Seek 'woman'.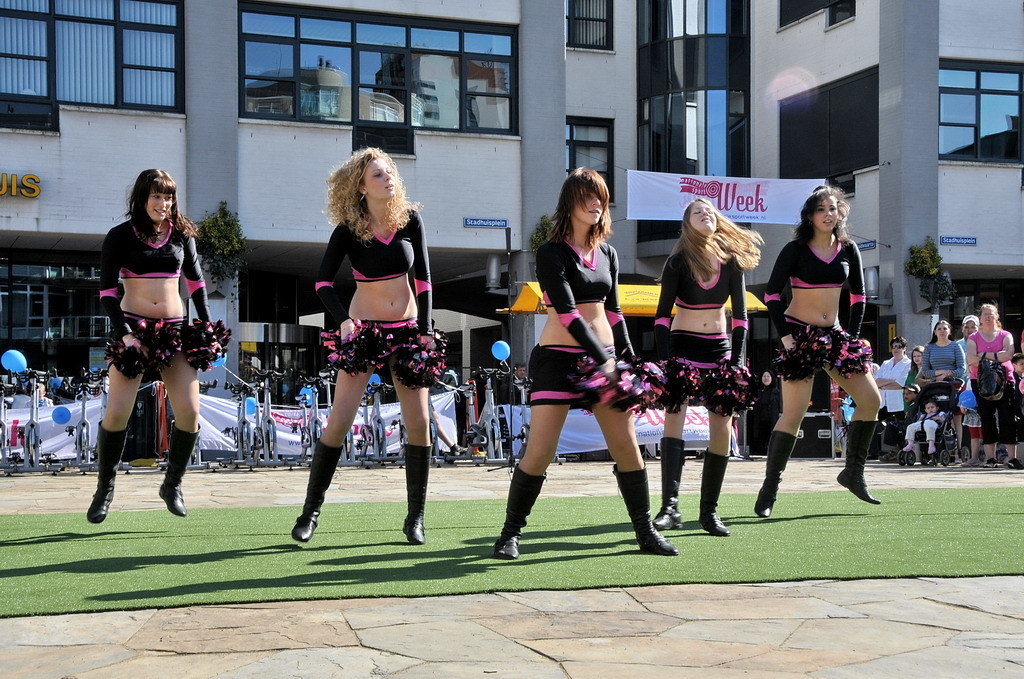
<region>898, 345, 923, 412</region>.
